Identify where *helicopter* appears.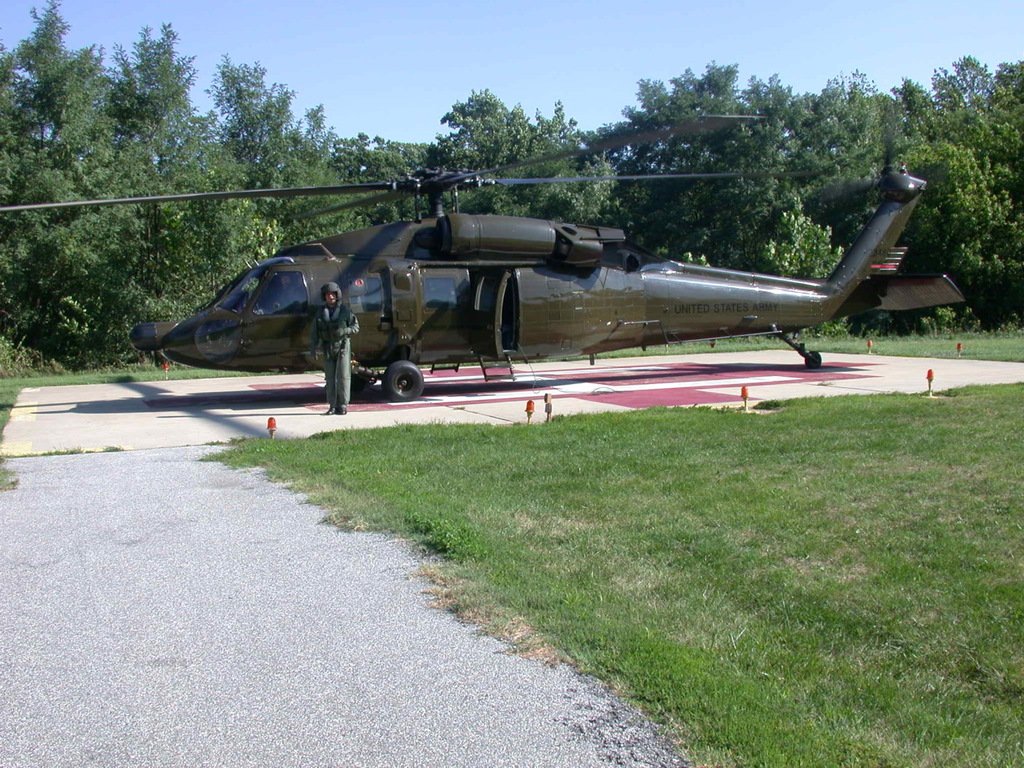
Appears at bbox=(0, 114, 966, 405).
